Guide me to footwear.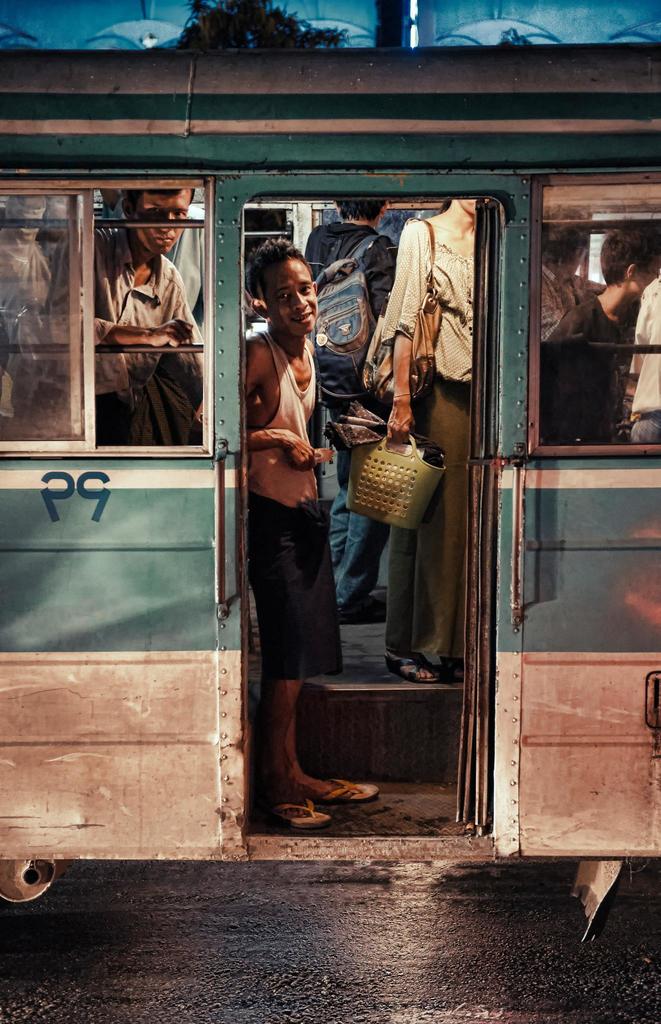
Guidance: 345/594/392/627.
